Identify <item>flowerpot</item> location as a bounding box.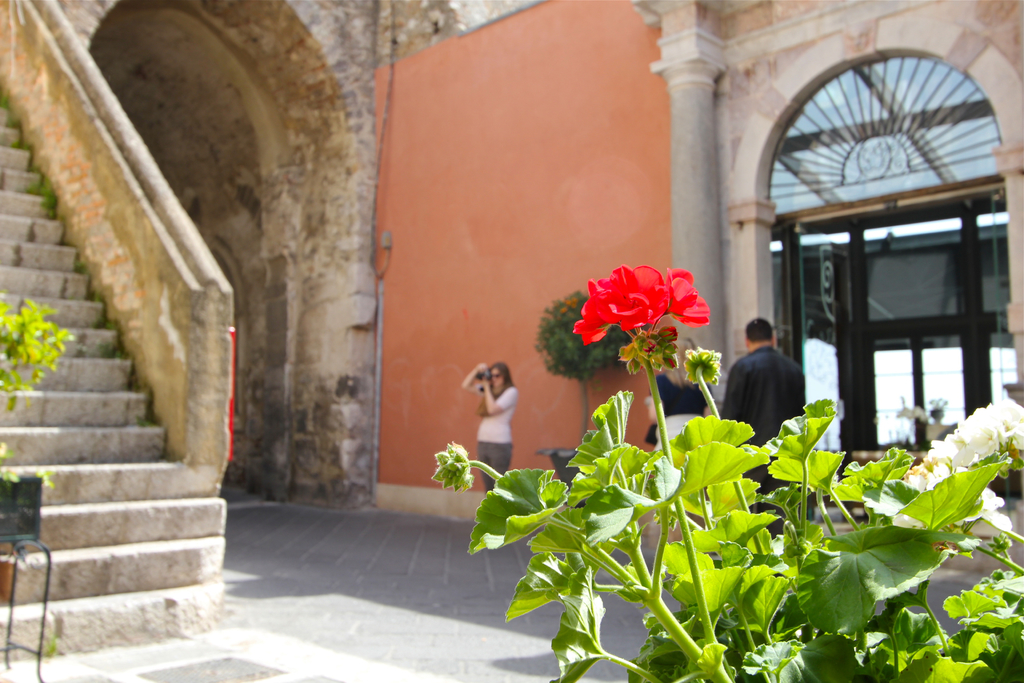
0:475:44:538.
